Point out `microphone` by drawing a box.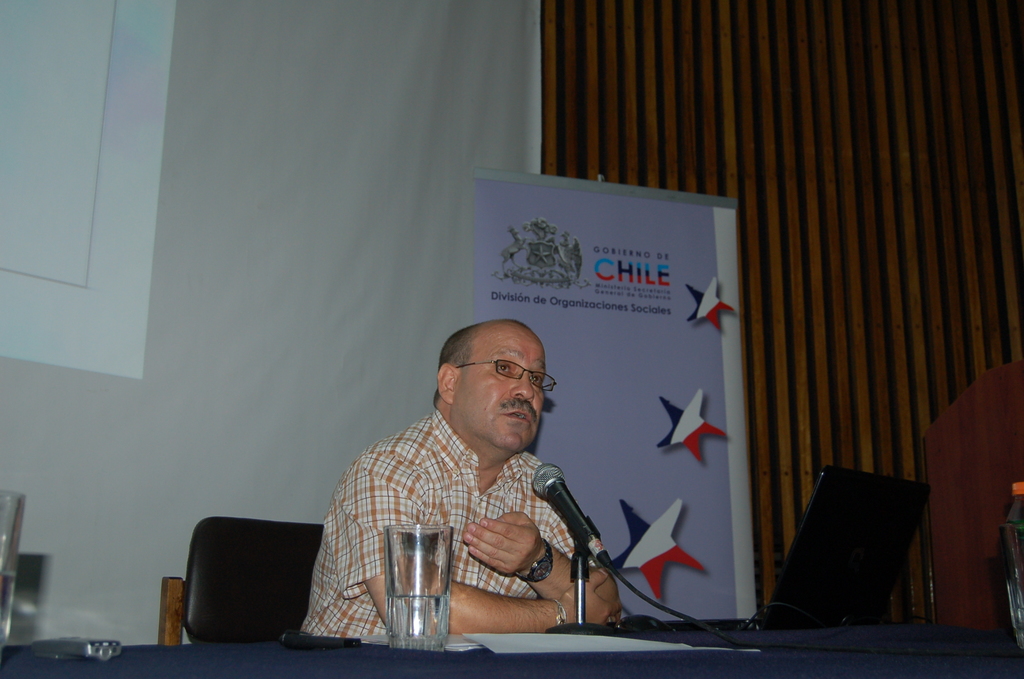
box=[529, 458, 616, 572].
